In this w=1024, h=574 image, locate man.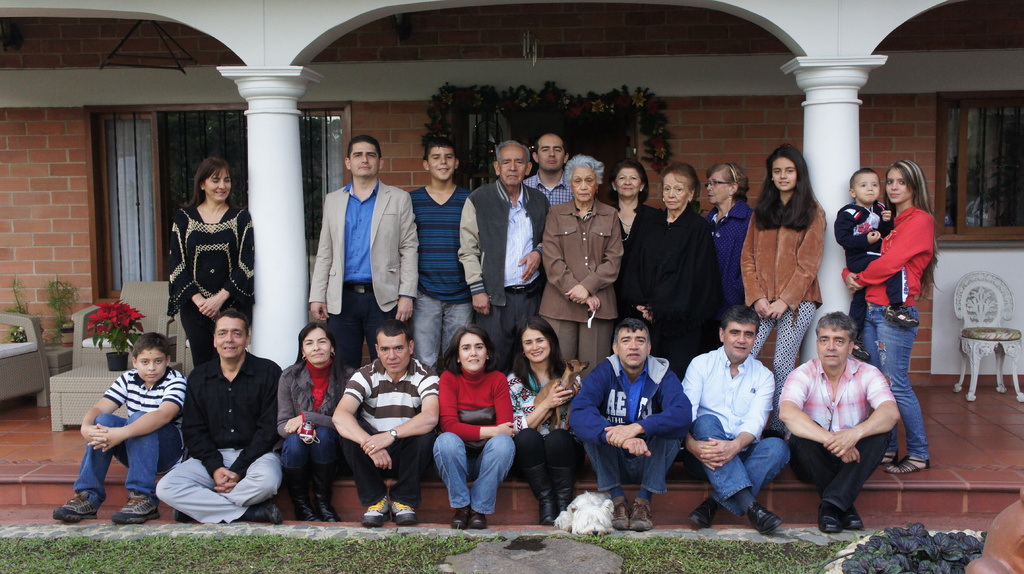
Bounding box: 150 296 285 531.
